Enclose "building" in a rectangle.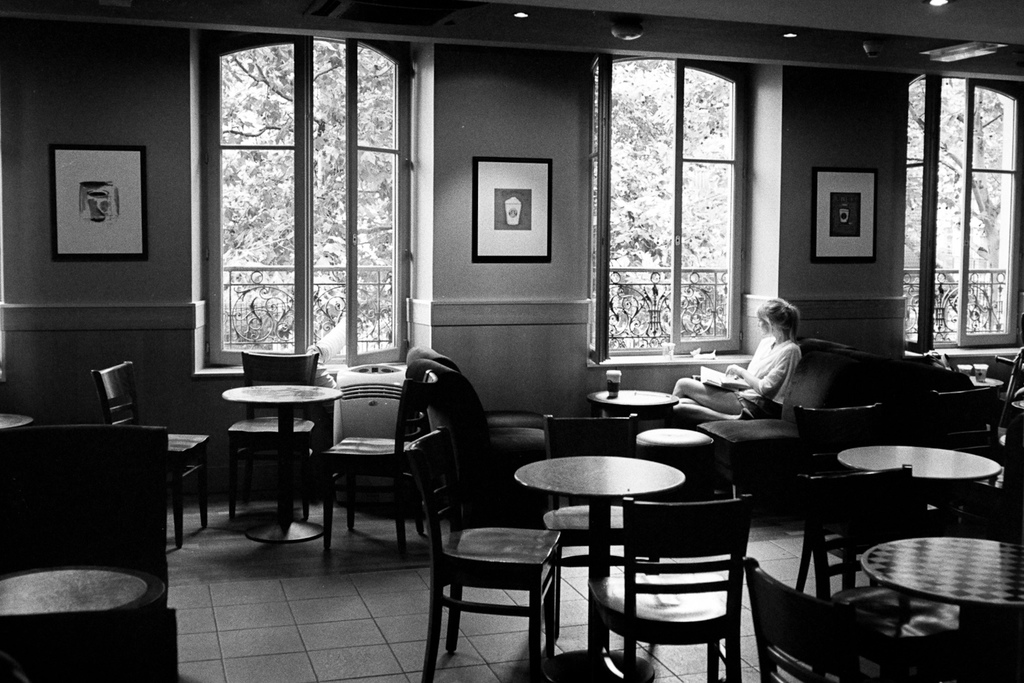
{"x1": 0, "y1": 0, "x2": 1023, "y2": 682}.
